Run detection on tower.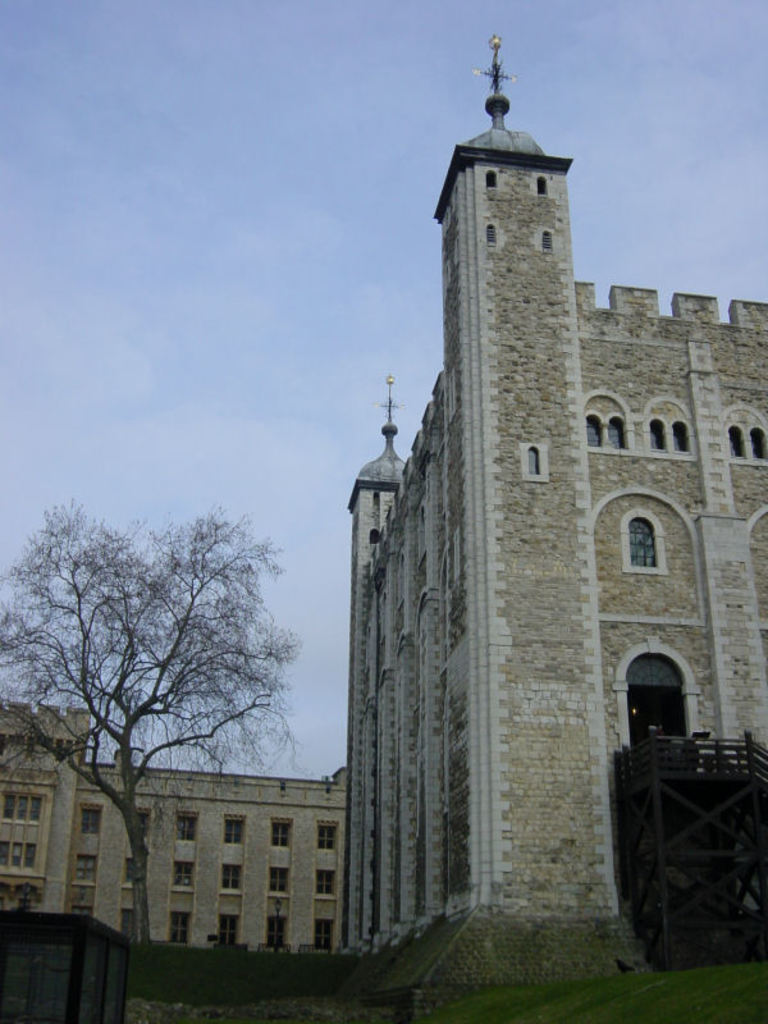
Result: box(334, 32, 767, 954).
